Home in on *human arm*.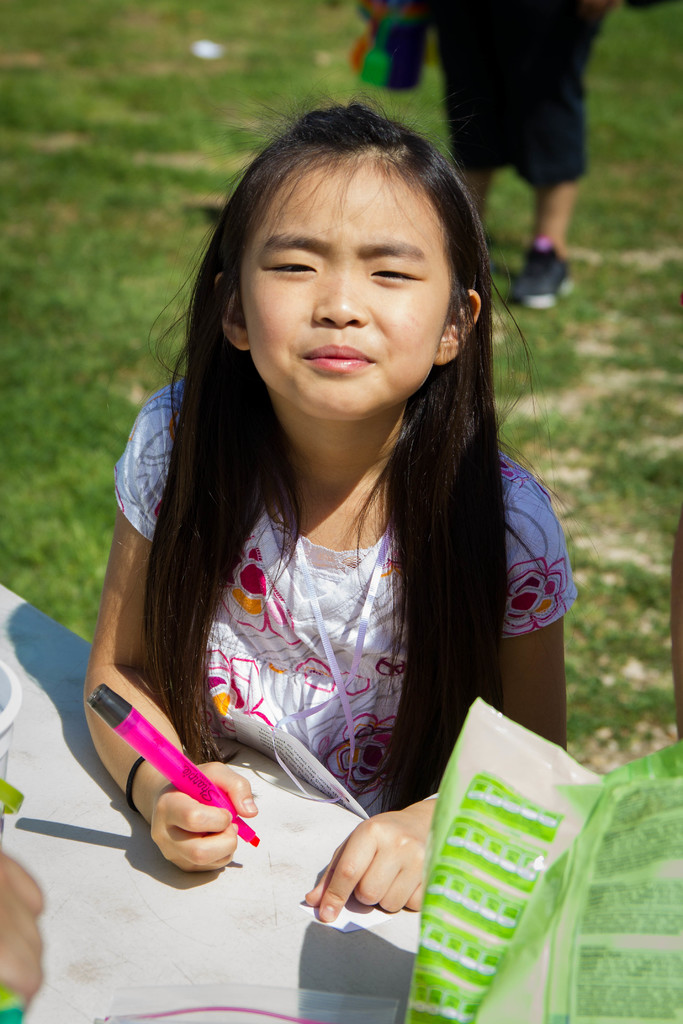
Homed in at [left=302, top=481, right=591, bottom=921].
